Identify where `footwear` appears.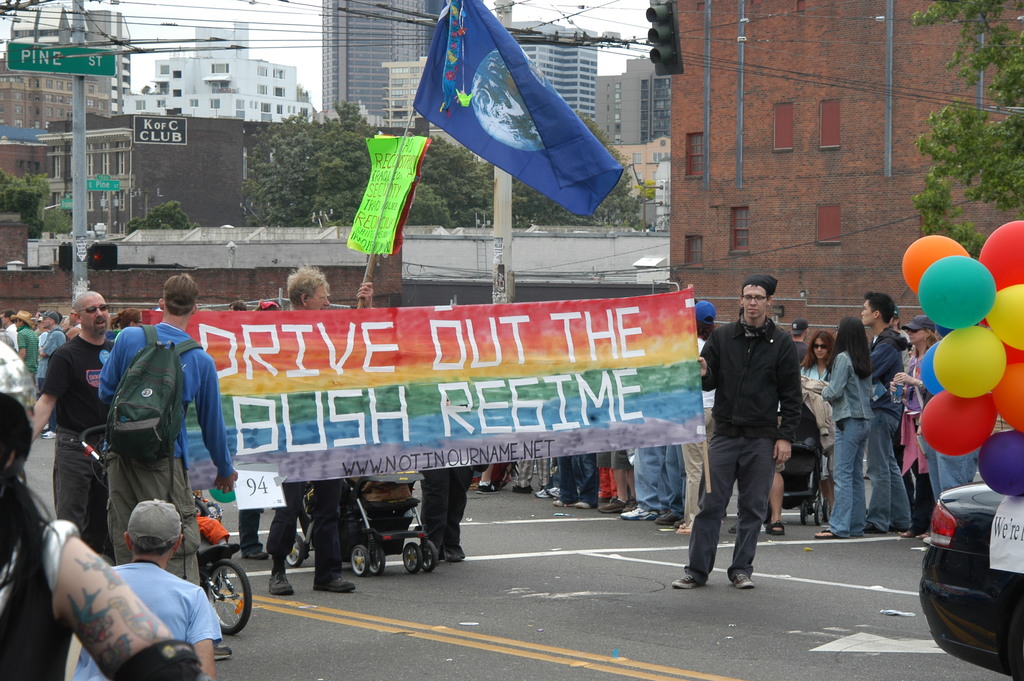
Appears at <box>673,516,687,528</box>.
